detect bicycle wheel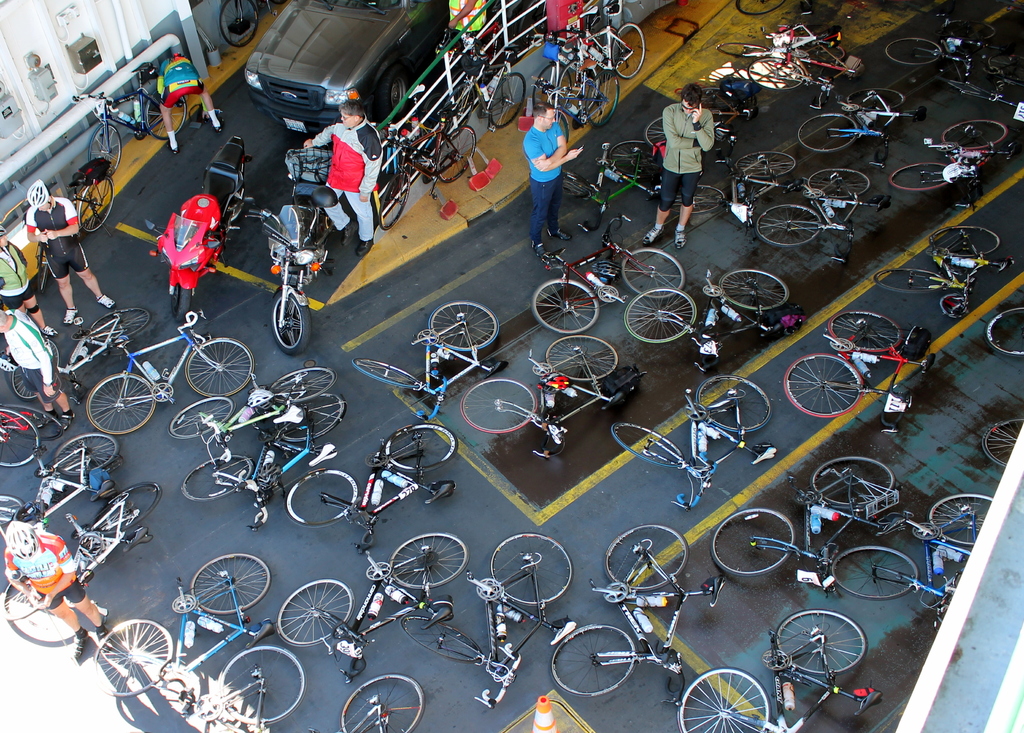
rect(843, 85, 919, 122)
